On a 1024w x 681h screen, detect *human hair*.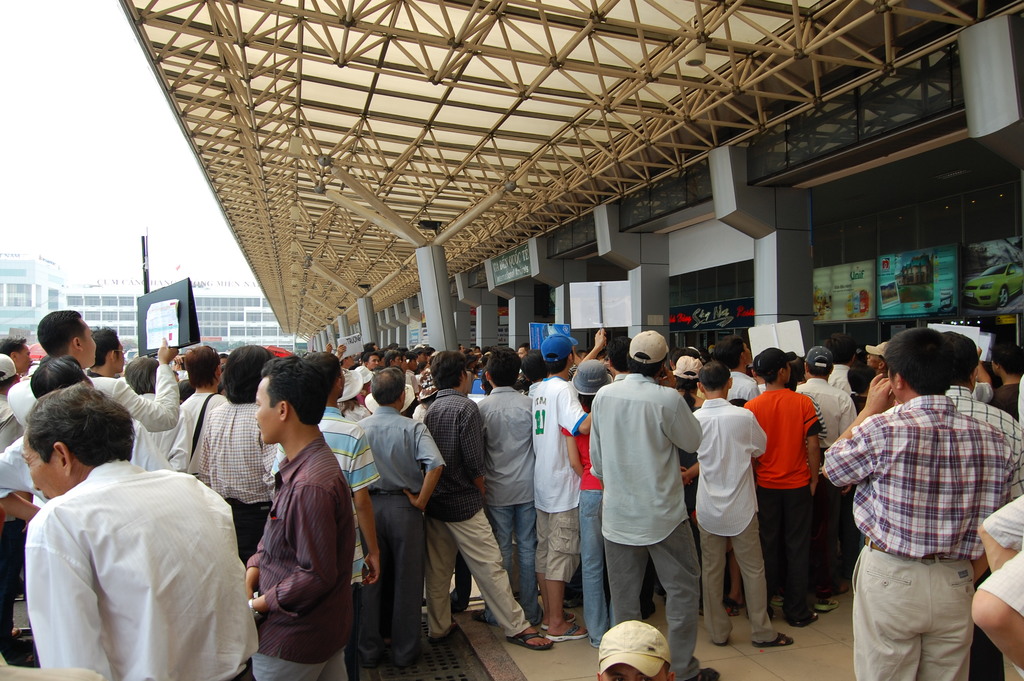
select_region(825, 331, 854, 365).
